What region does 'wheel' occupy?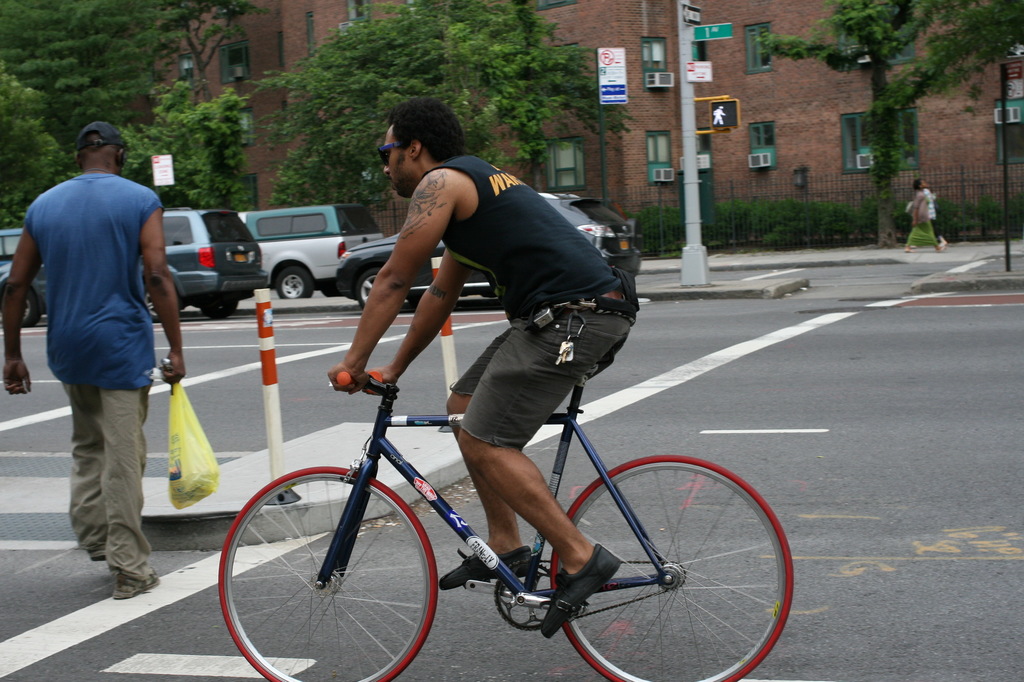
(20,287,41,324).
